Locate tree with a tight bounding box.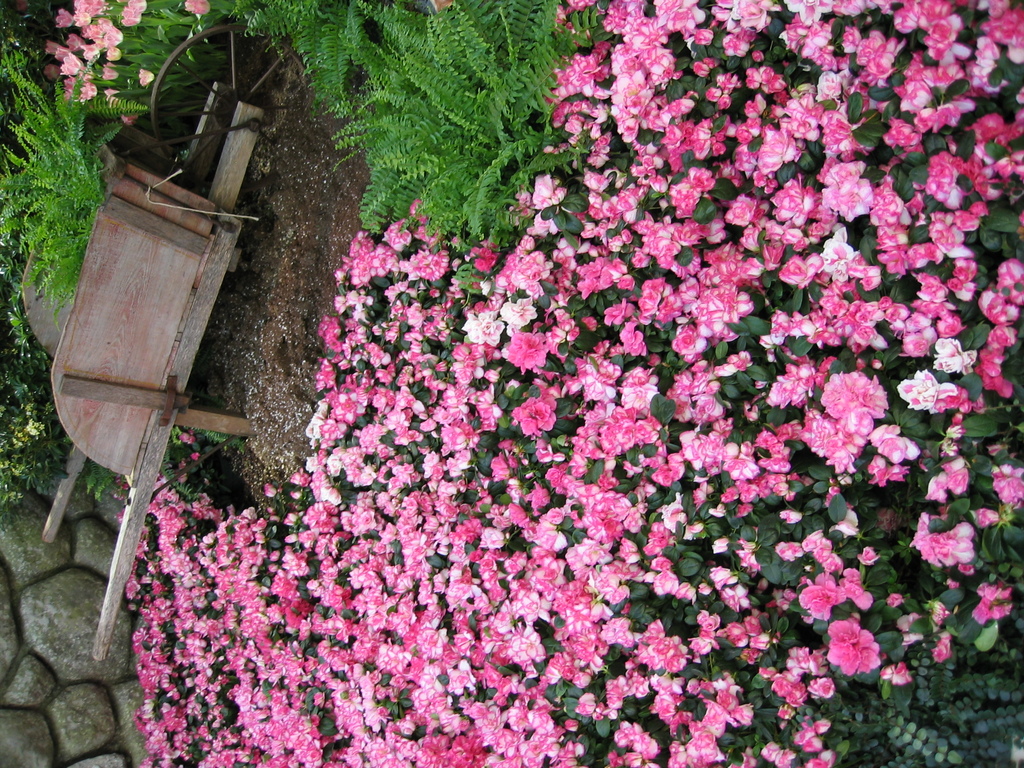
box=[44, 0, 236, 116].
